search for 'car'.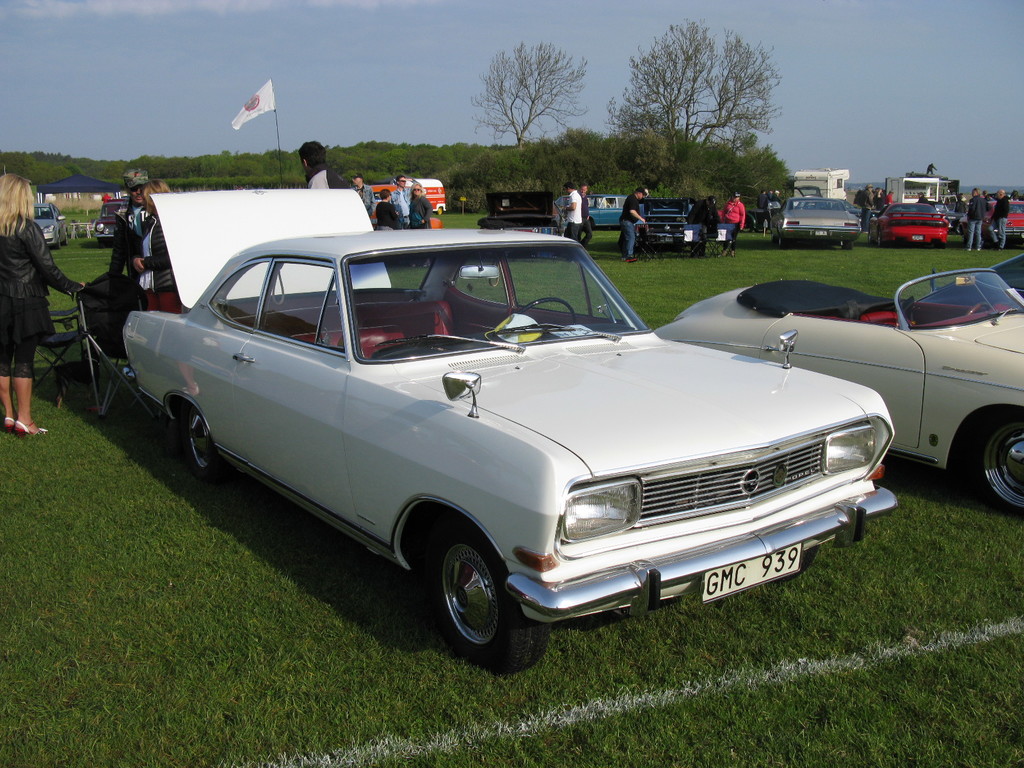
Found at (120,236,884,660).
